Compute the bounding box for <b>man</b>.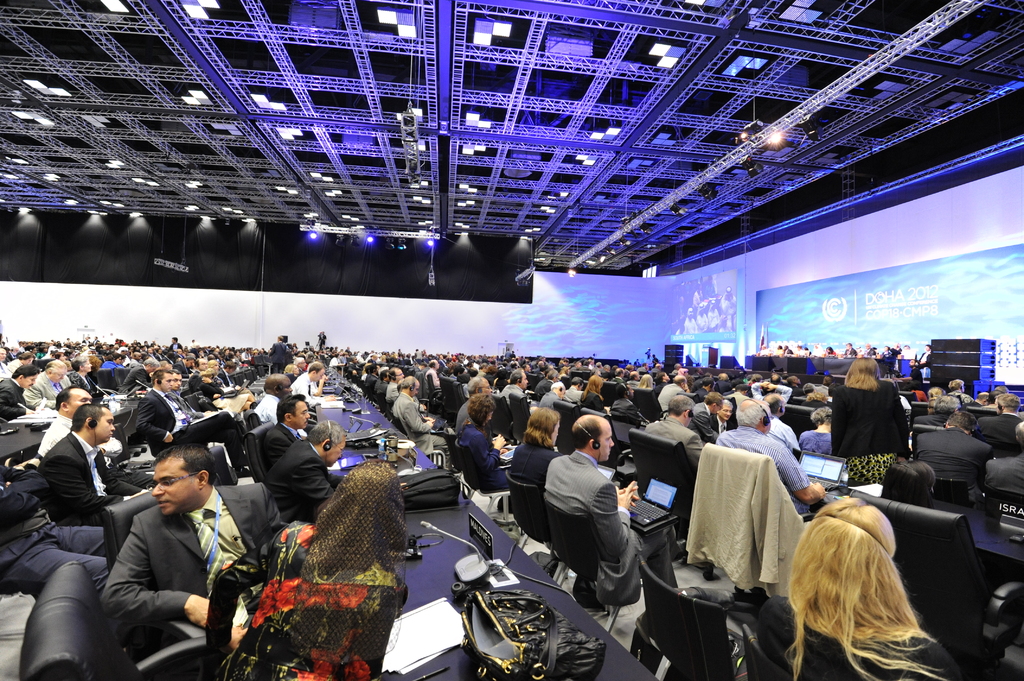
detection(695, 301, 708, 332).
